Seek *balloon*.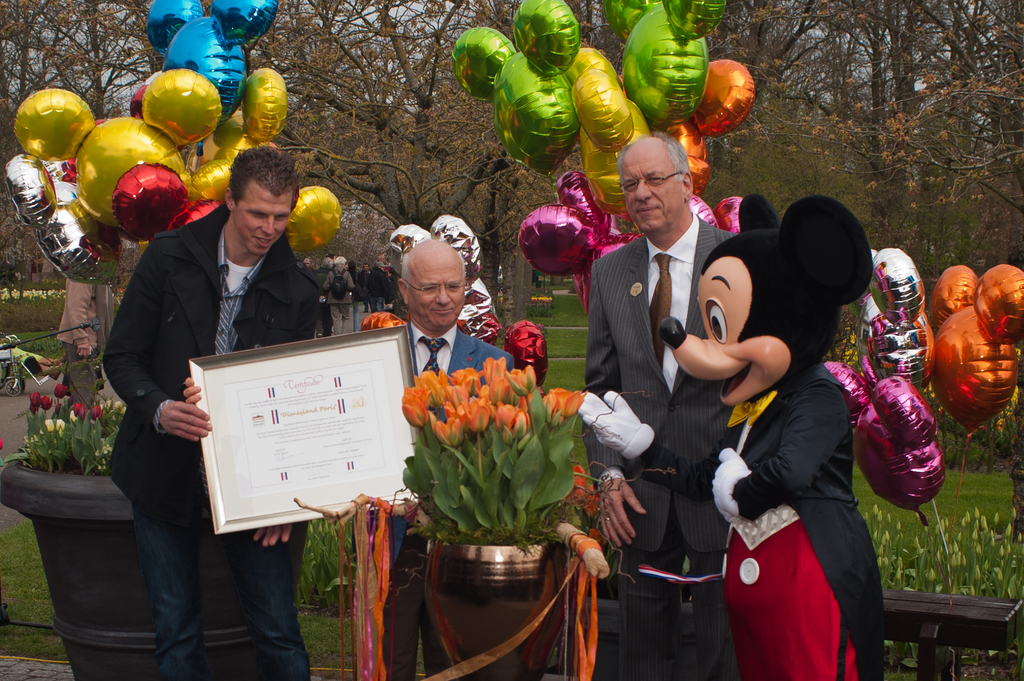
563 49 653 221.
